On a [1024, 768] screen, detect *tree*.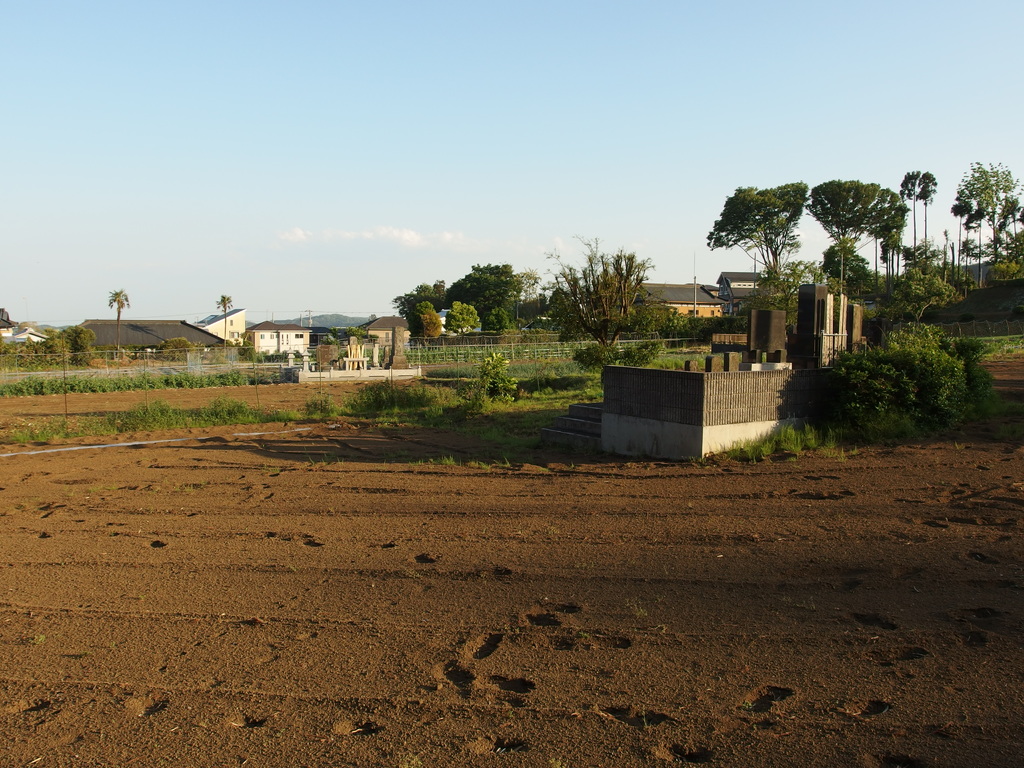
<bbox>546, 226, 670, 358</bbox>.
